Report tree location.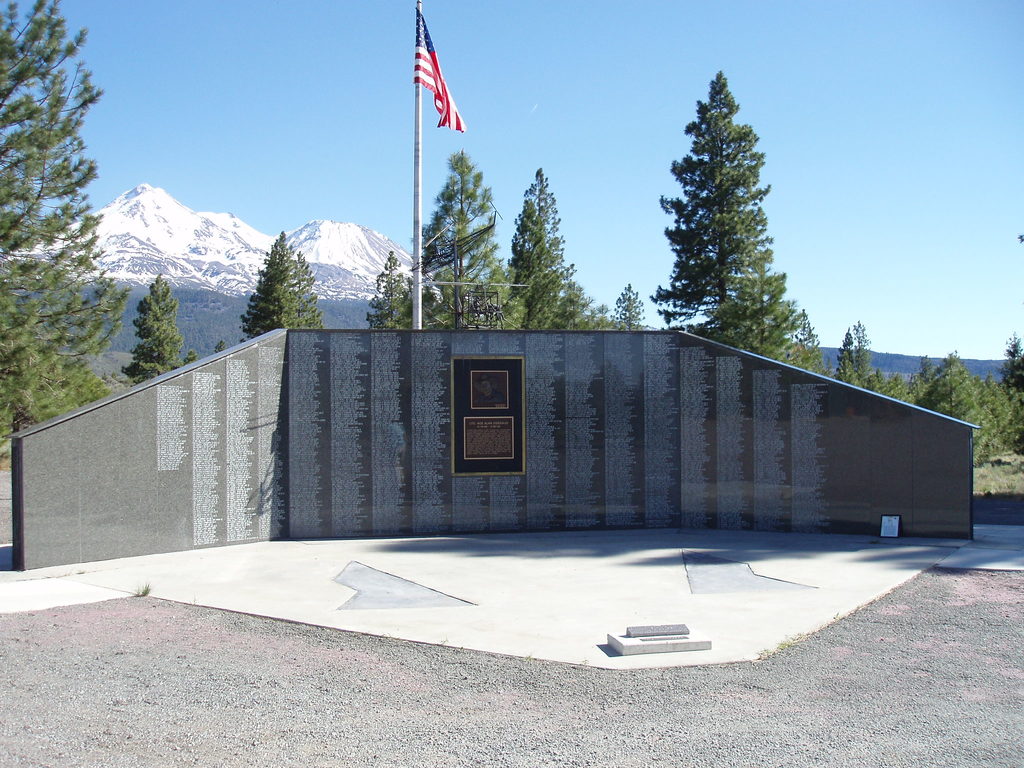
Report: bbox=(0, 0, 125, 466).
